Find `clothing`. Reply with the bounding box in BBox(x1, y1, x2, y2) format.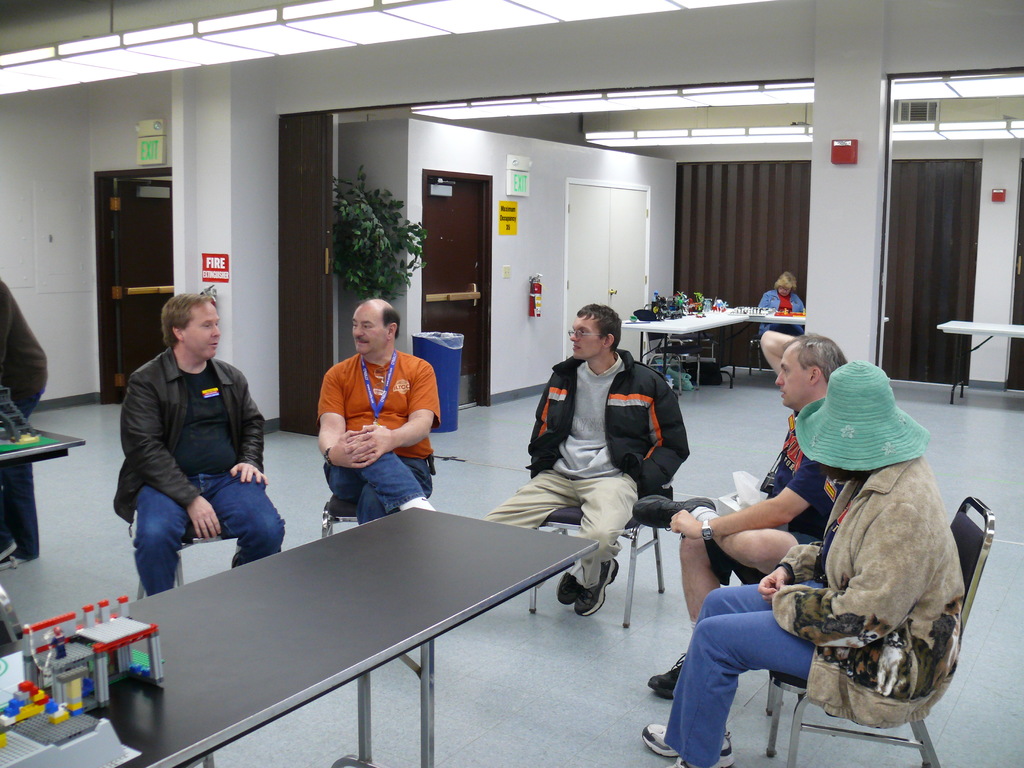
BBox(120, 343, 287, 596).
